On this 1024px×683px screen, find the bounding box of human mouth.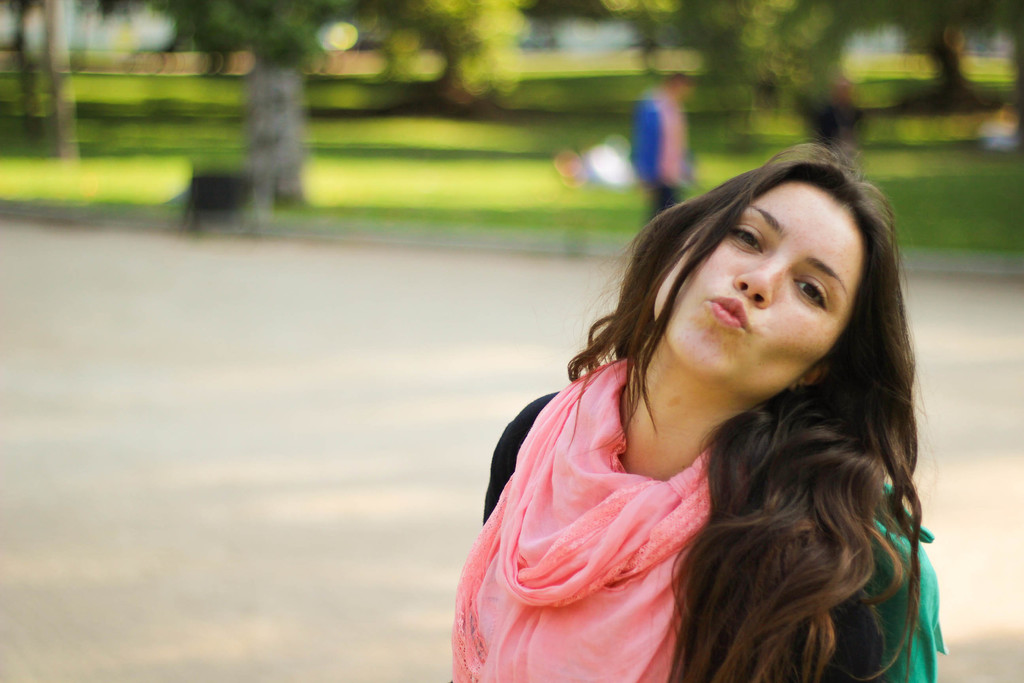
Bounding box: rect(709, 300, 746, 325).
